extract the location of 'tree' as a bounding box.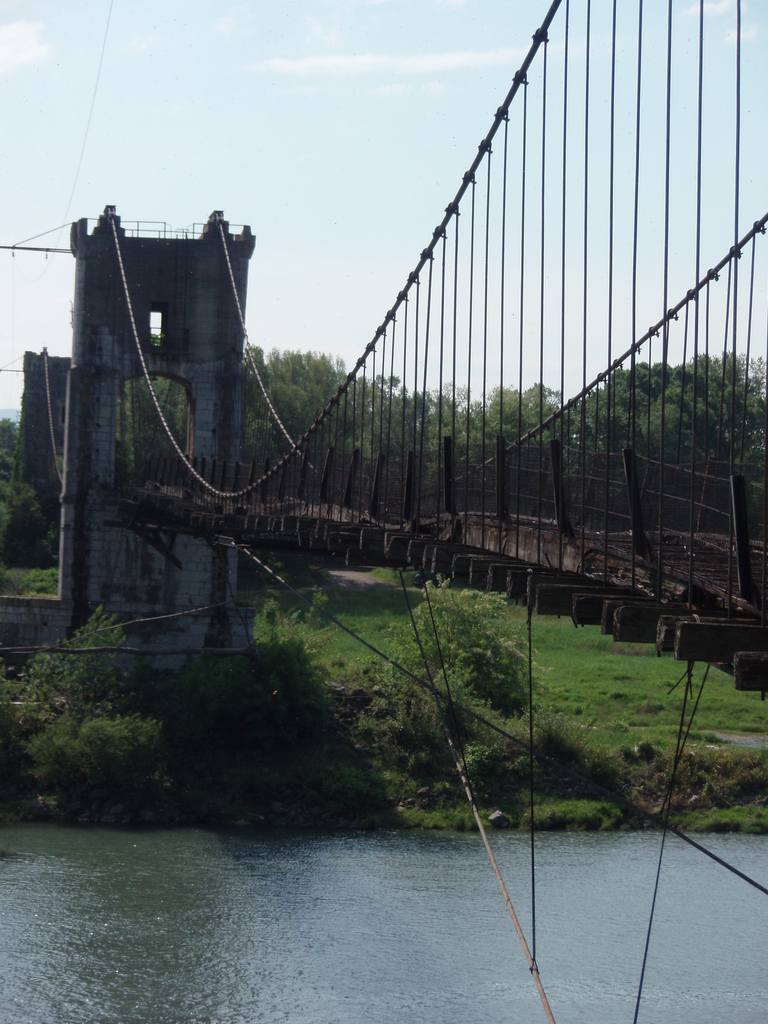
413/374/484/469.
